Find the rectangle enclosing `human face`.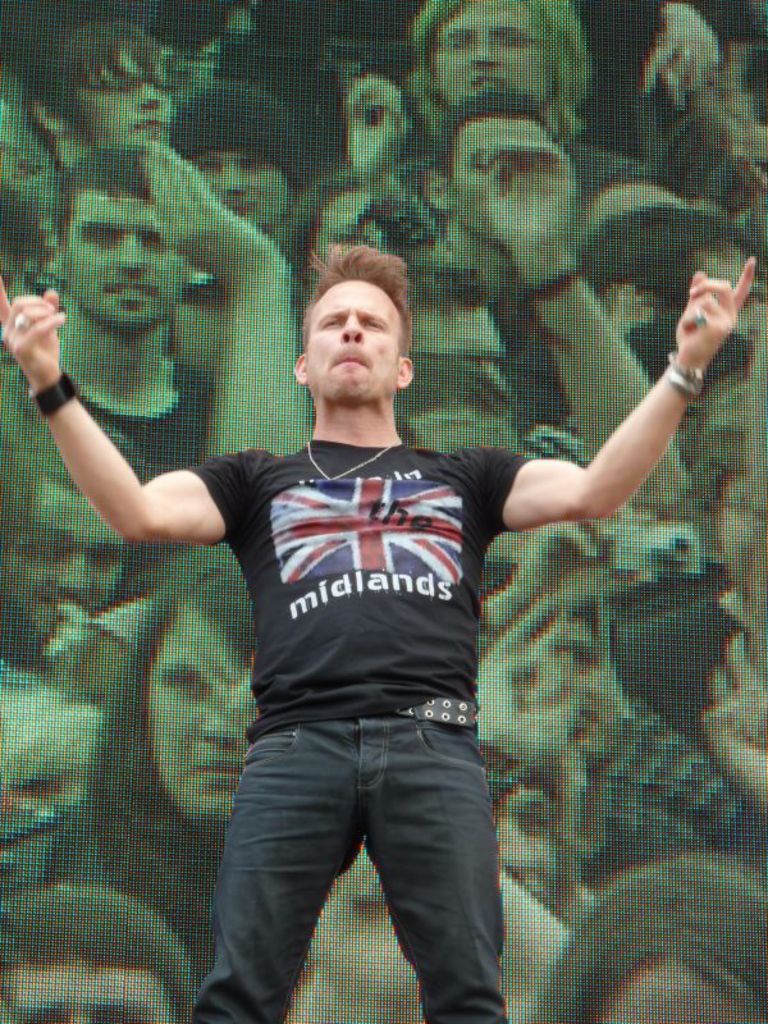
[left=76, top=45, right=177, bottom=150].
